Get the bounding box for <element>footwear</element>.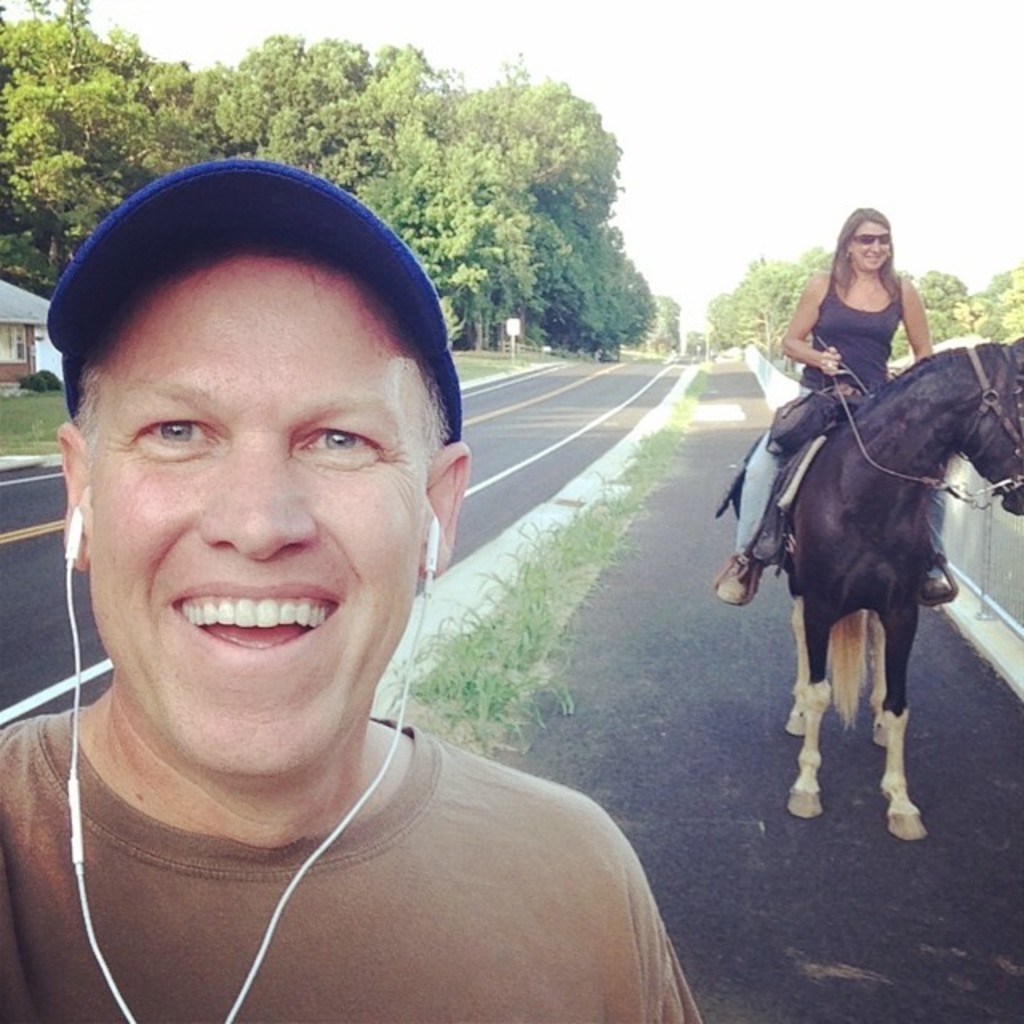
<region>918, 570, 963, 605</region>.
